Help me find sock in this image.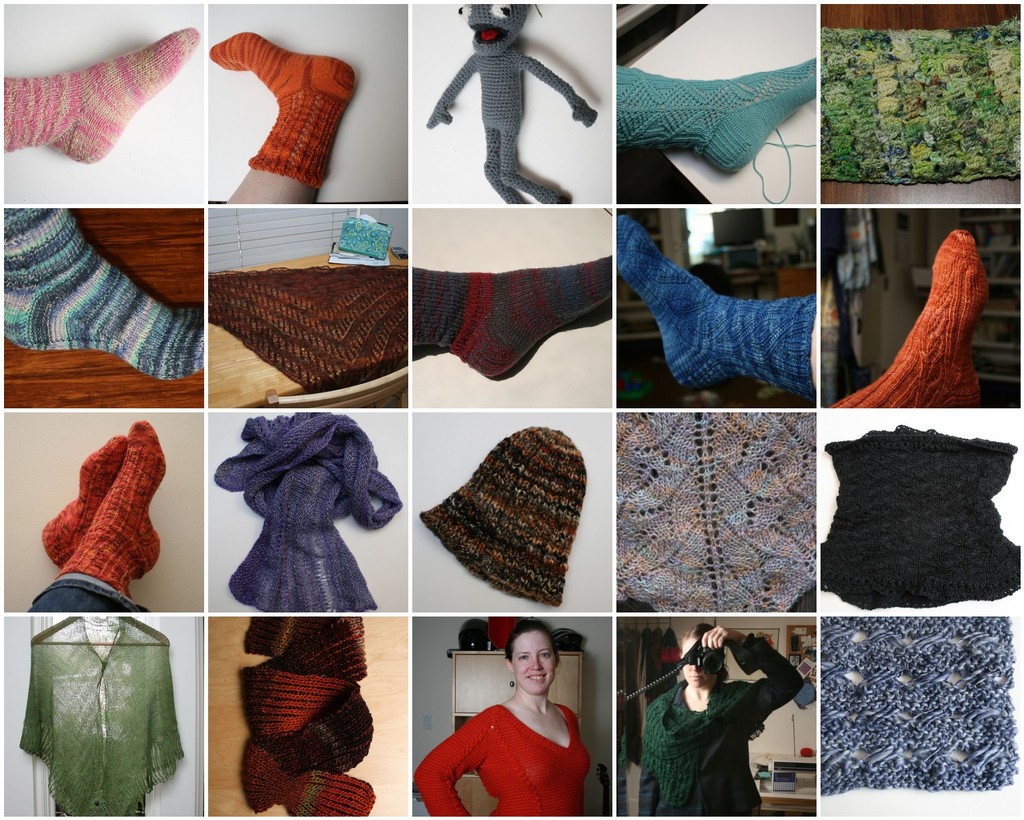
Found it: crop(618, 218, 812, 400).
